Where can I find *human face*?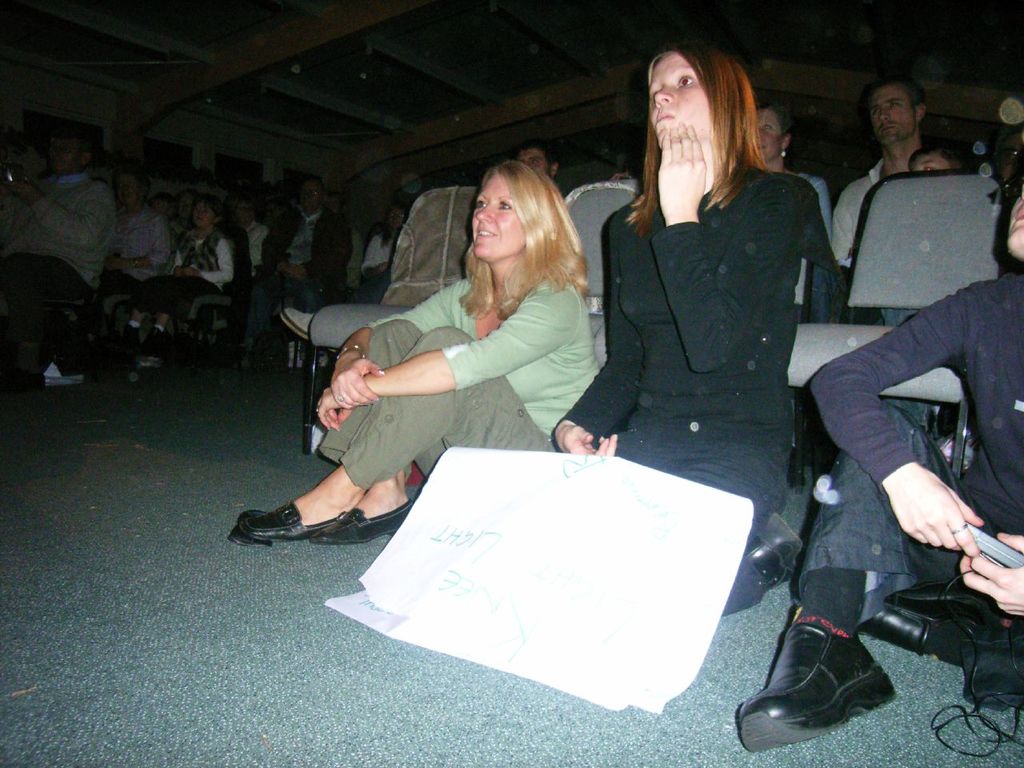
You can find it at region(998, 195, 1023, 258).
